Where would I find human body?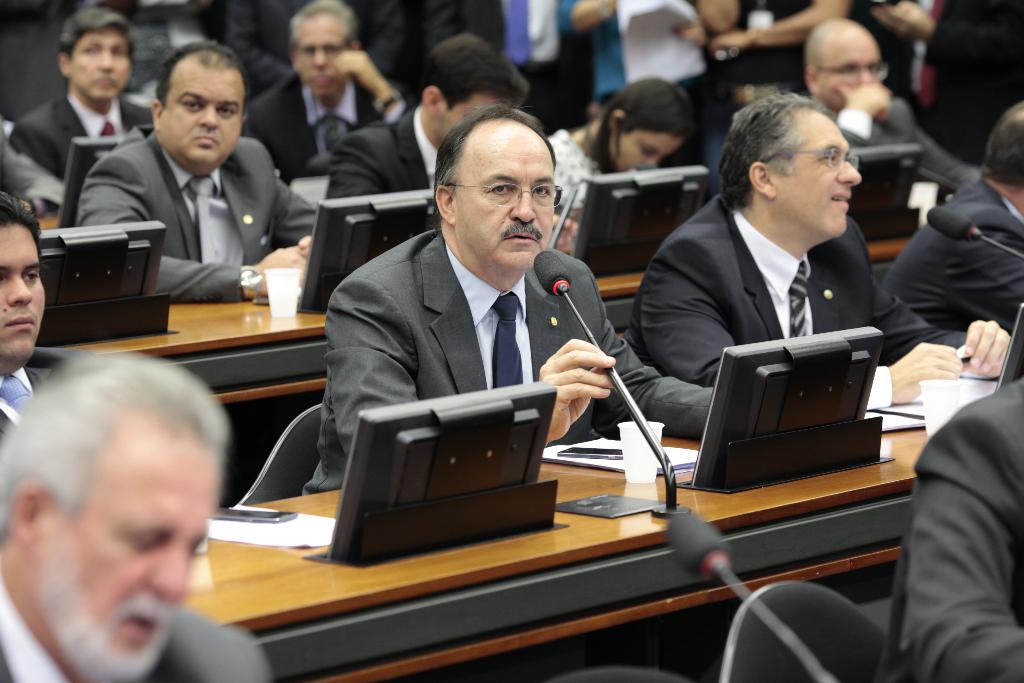
At 623 199 1020 399.
